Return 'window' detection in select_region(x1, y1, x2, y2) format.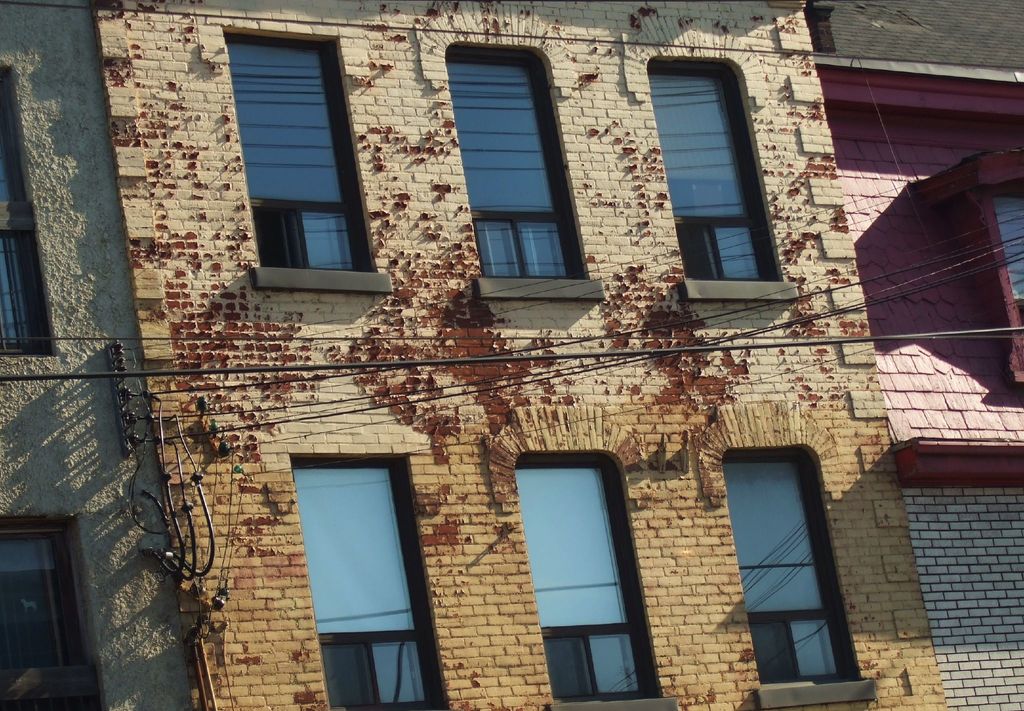
select_region(255, 437, 454, 700).
